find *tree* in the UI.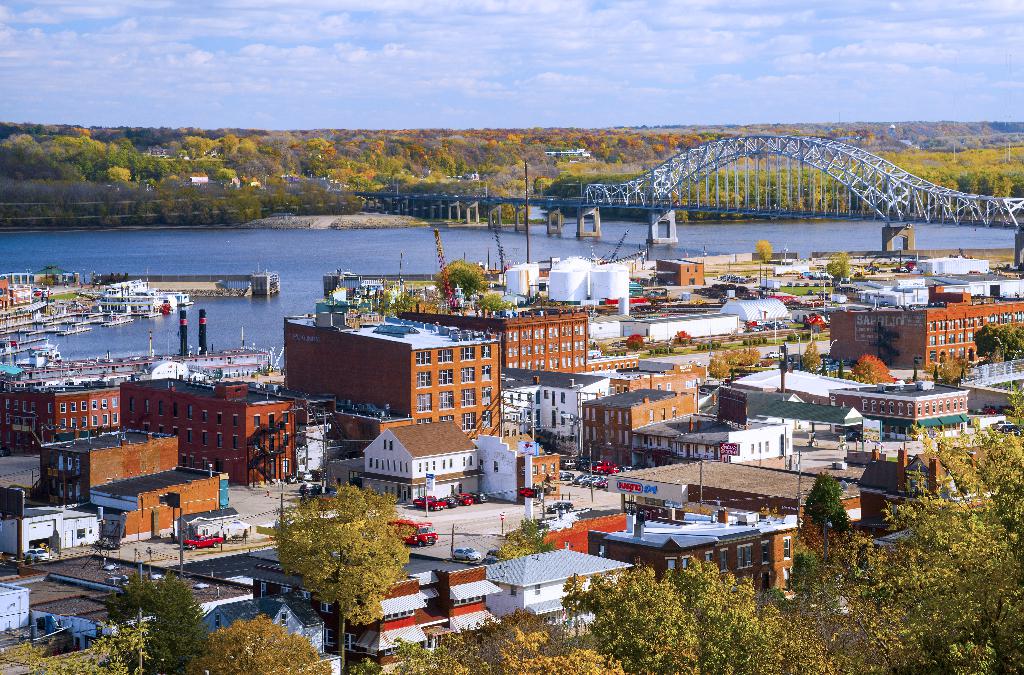
UI element at x1=739 y1=343 x2=761 y2=371.
